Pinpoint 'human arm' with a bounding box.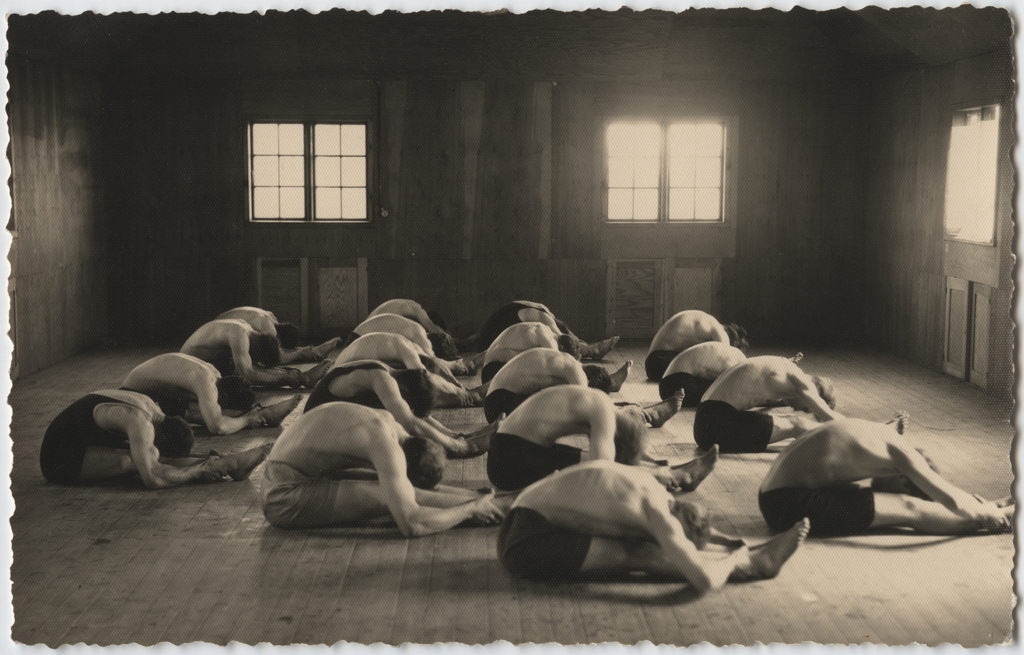
(left=163, top=438, right=228, bottom=463).
